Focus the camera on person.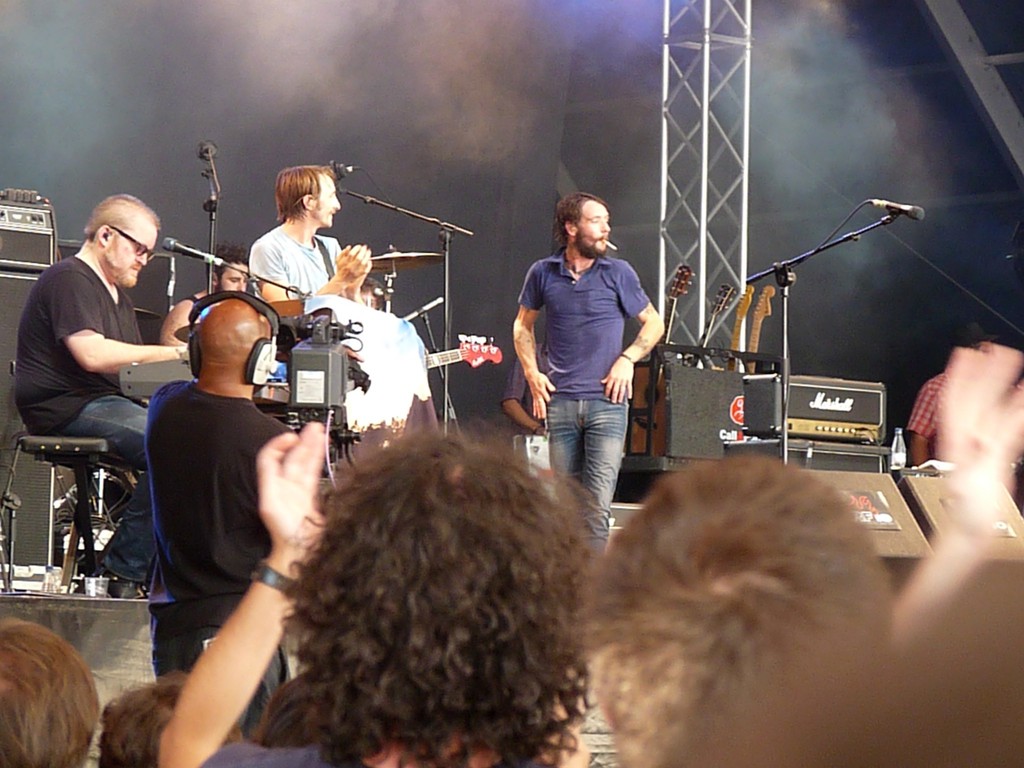
Focus region: BBox(12, 196, 195, 589).
